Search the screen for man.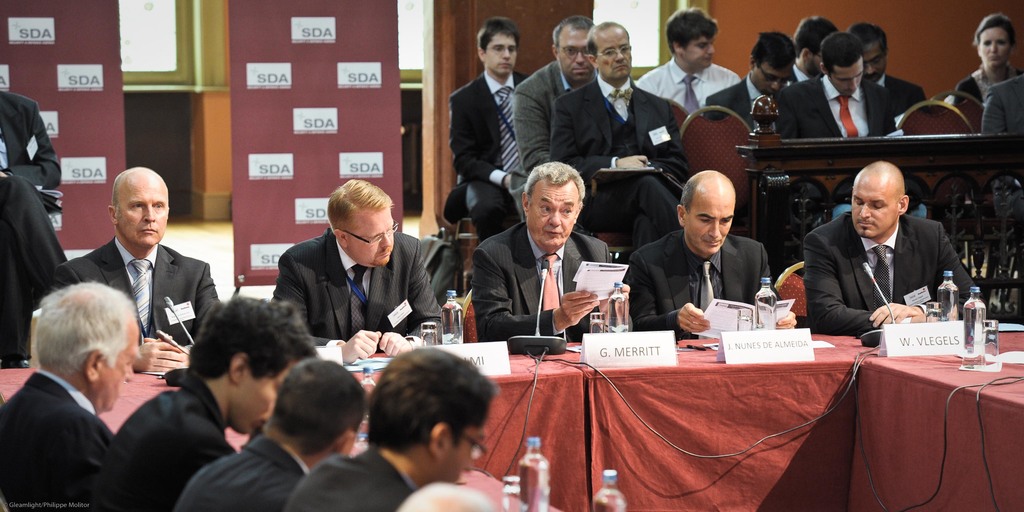
Found at detection(707, 30, 797, 114).
